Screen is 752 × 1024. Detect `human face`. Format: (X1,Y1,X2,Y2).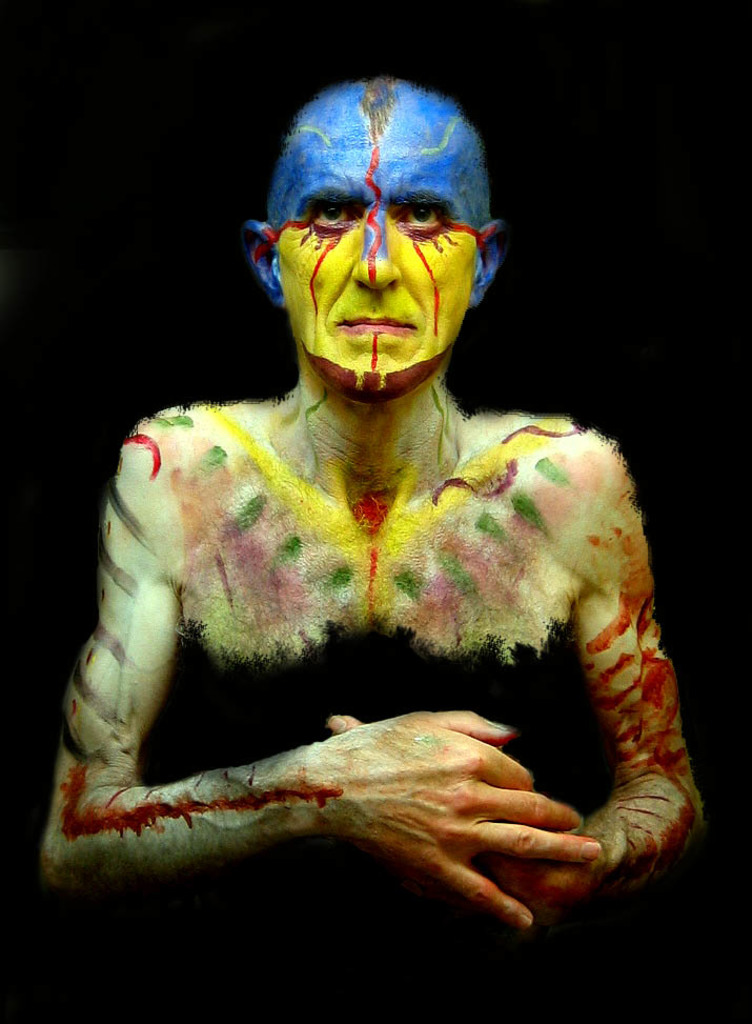
(273,91,482,400).
